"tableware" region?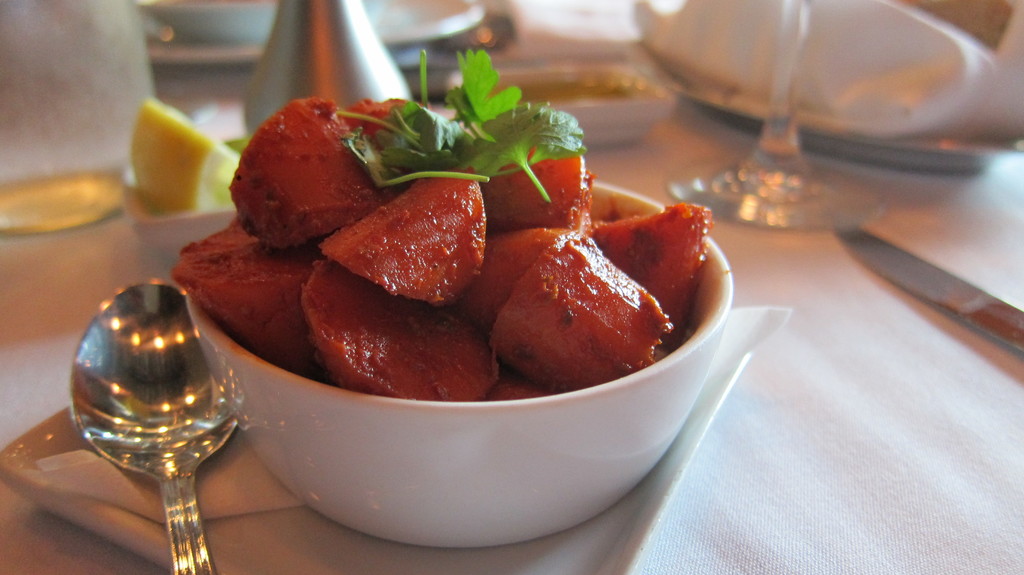
locate(239, 0, 408, 145)
